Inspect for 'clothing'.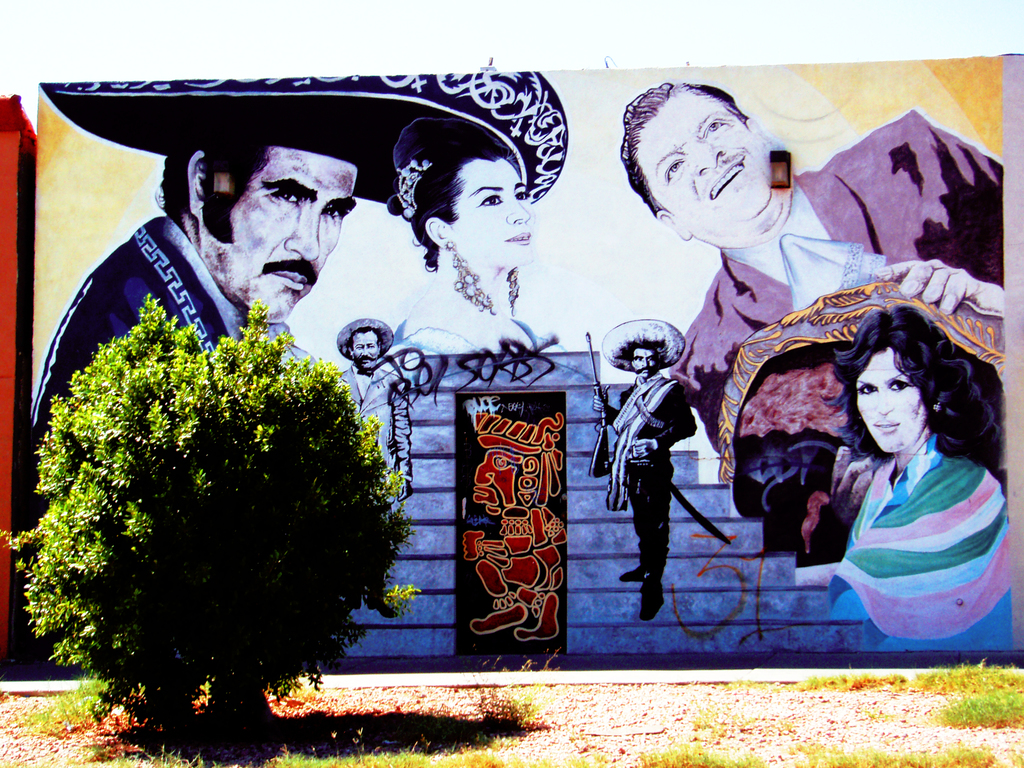
Inspection: [left=330, top=360, right=417, bottom=509].
